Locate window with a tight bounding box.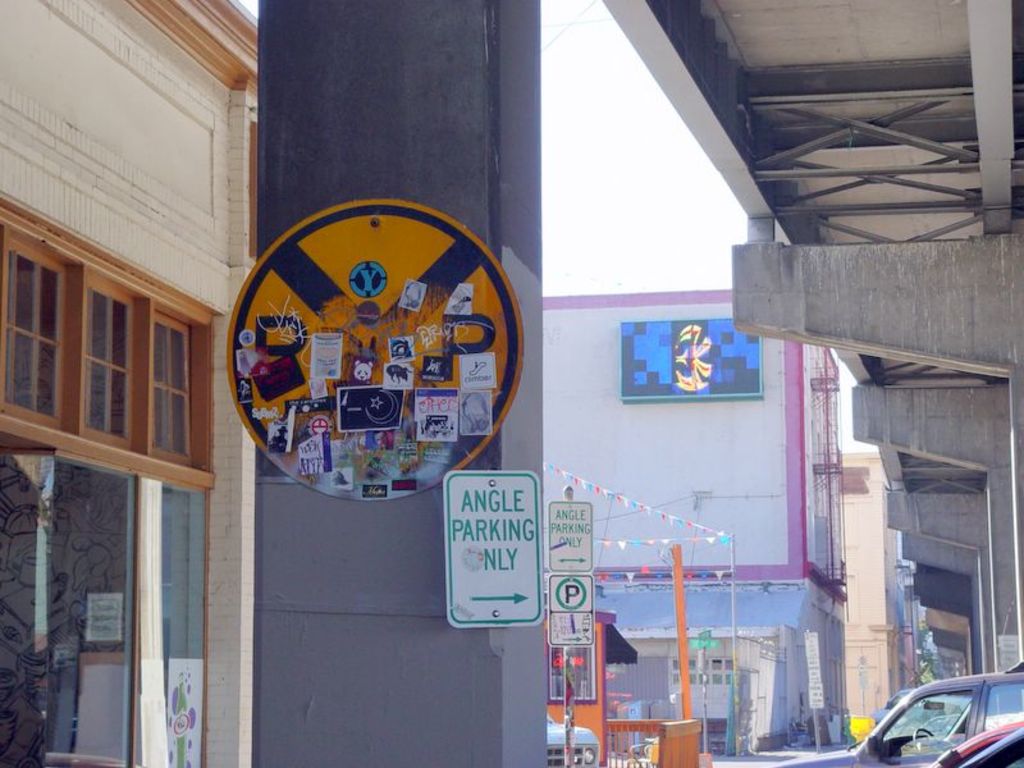
l=6, t=250, r=58, b=415.
